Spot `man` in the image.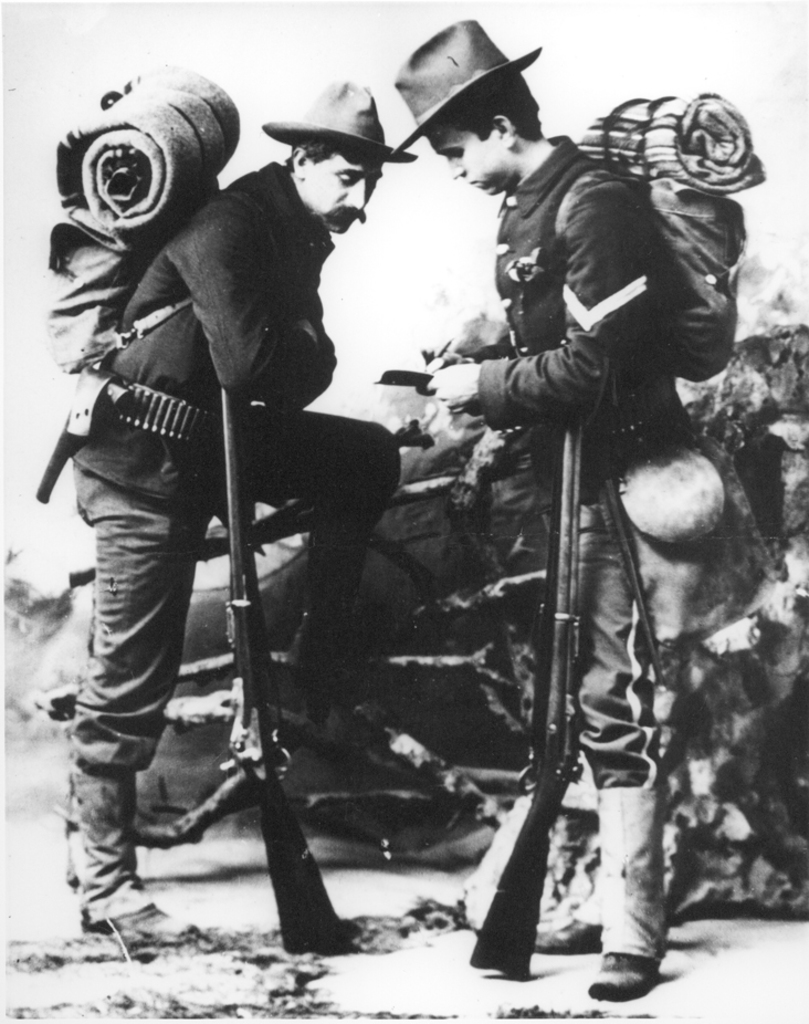
`man` found at box=[59, 77, 399, 945].
